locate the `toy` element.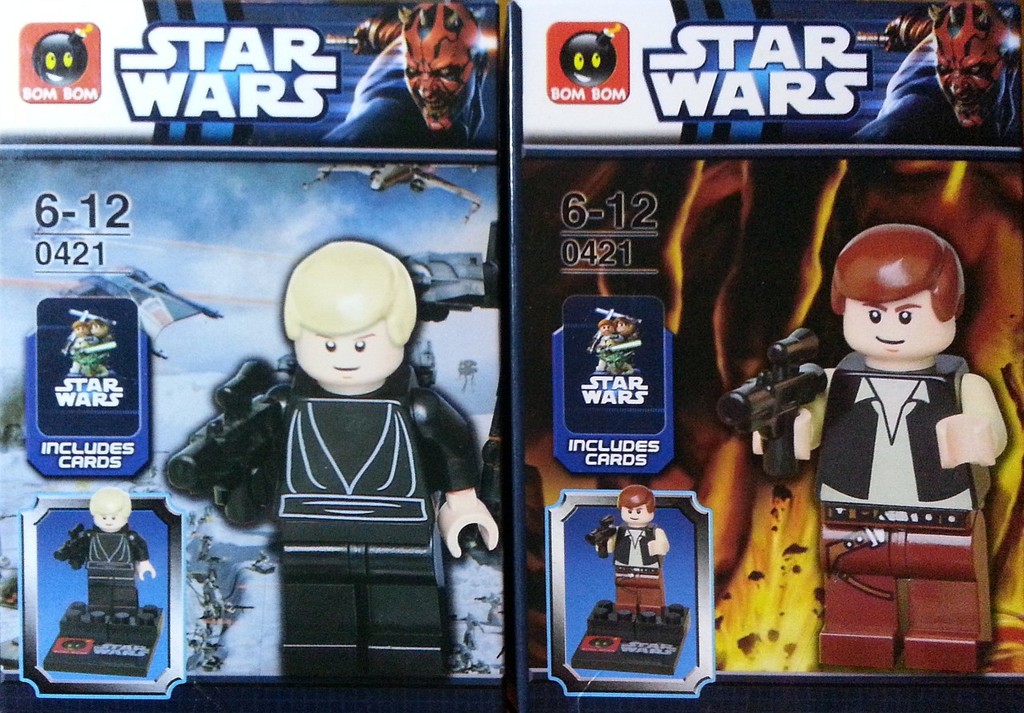
Element bbox: [586,486,668,619].
